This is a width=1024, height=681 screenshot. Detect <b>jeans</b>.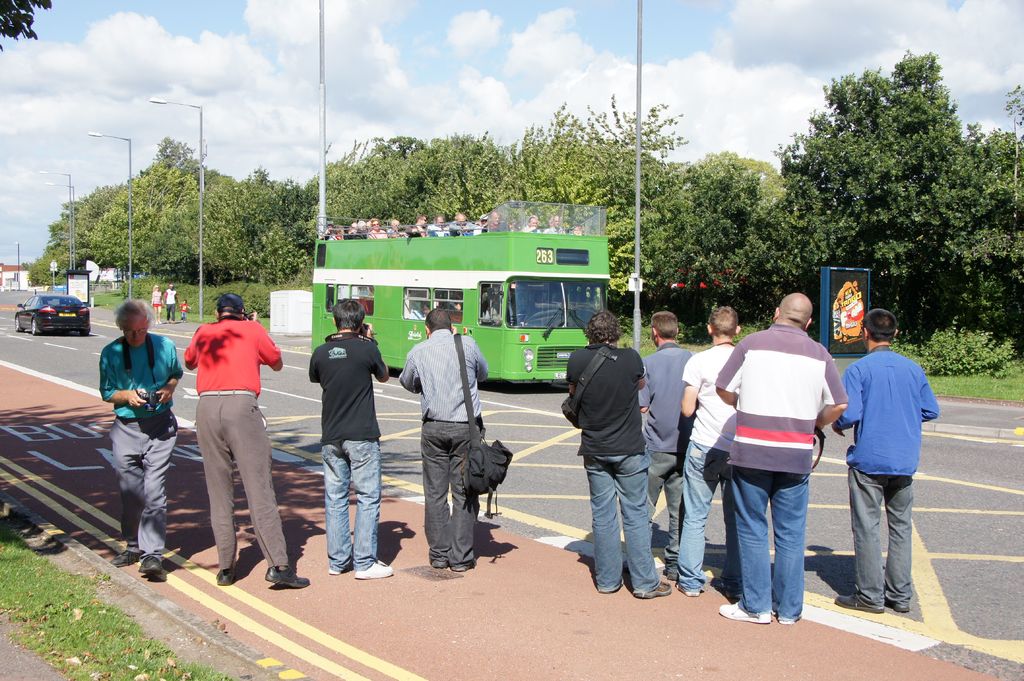
rect(730, 452, 822, 630).
